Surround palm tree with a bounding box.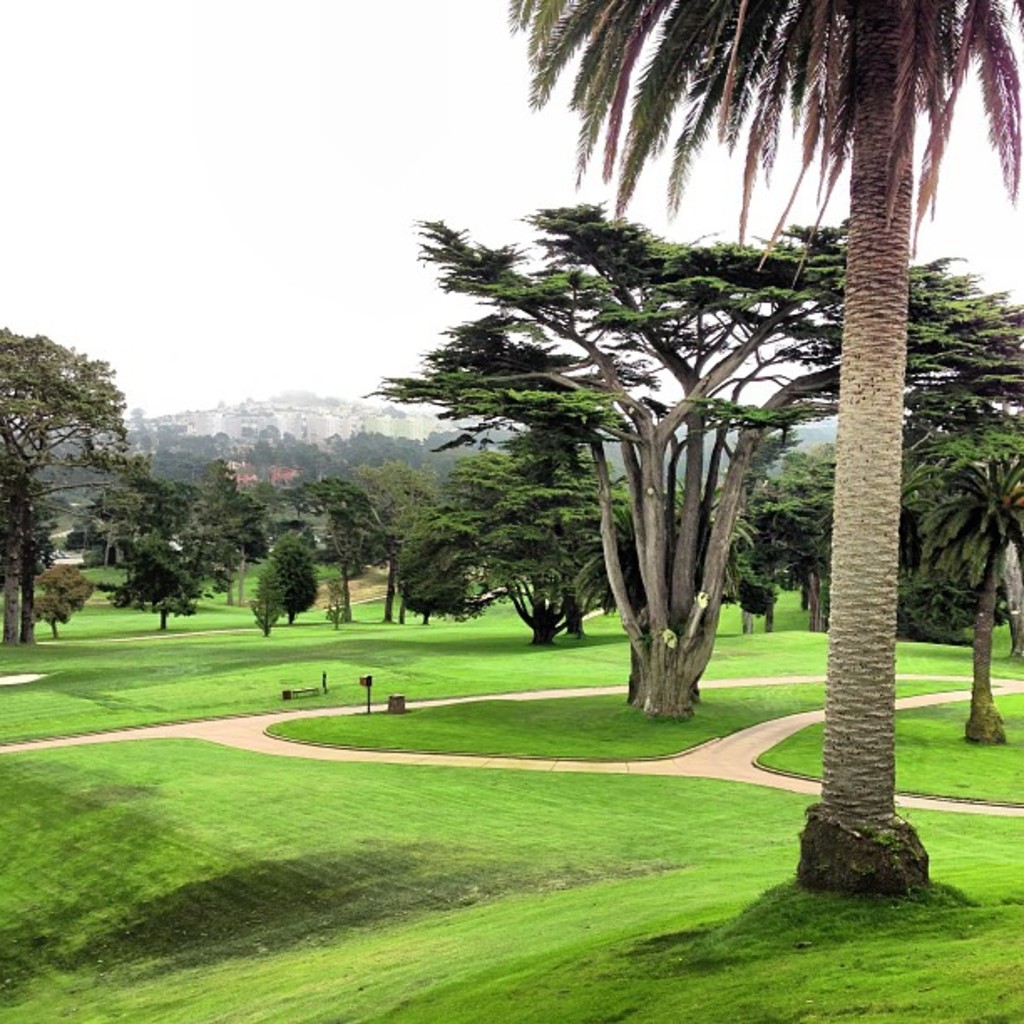
locate(510, 0, 1022, 890).
